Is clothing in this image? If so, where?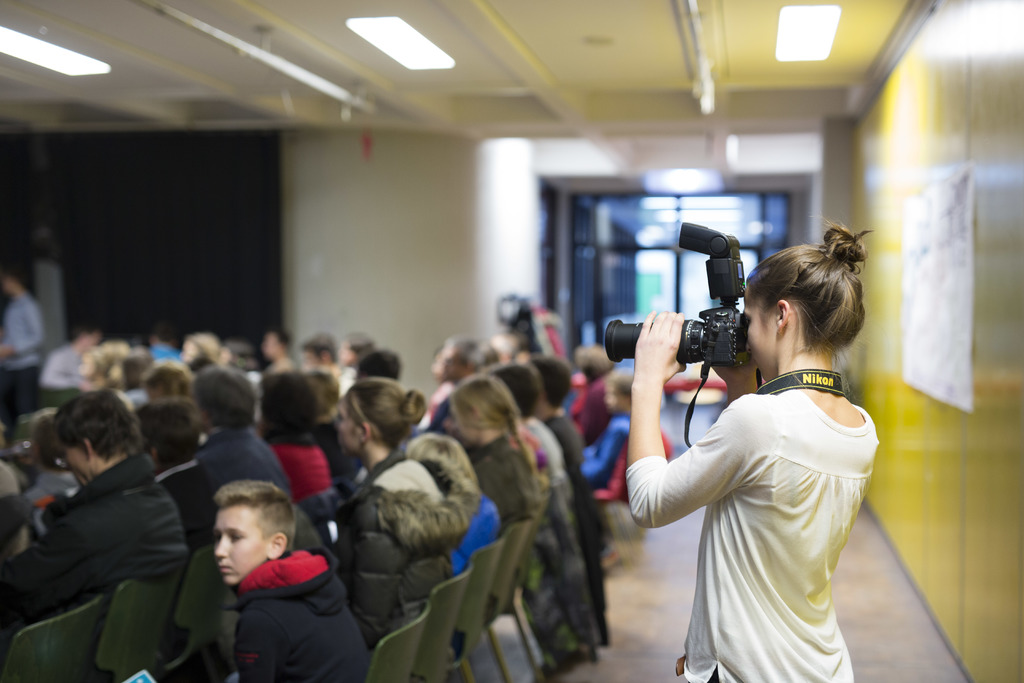
Yes, at box=[227, 556, 353, 682].
